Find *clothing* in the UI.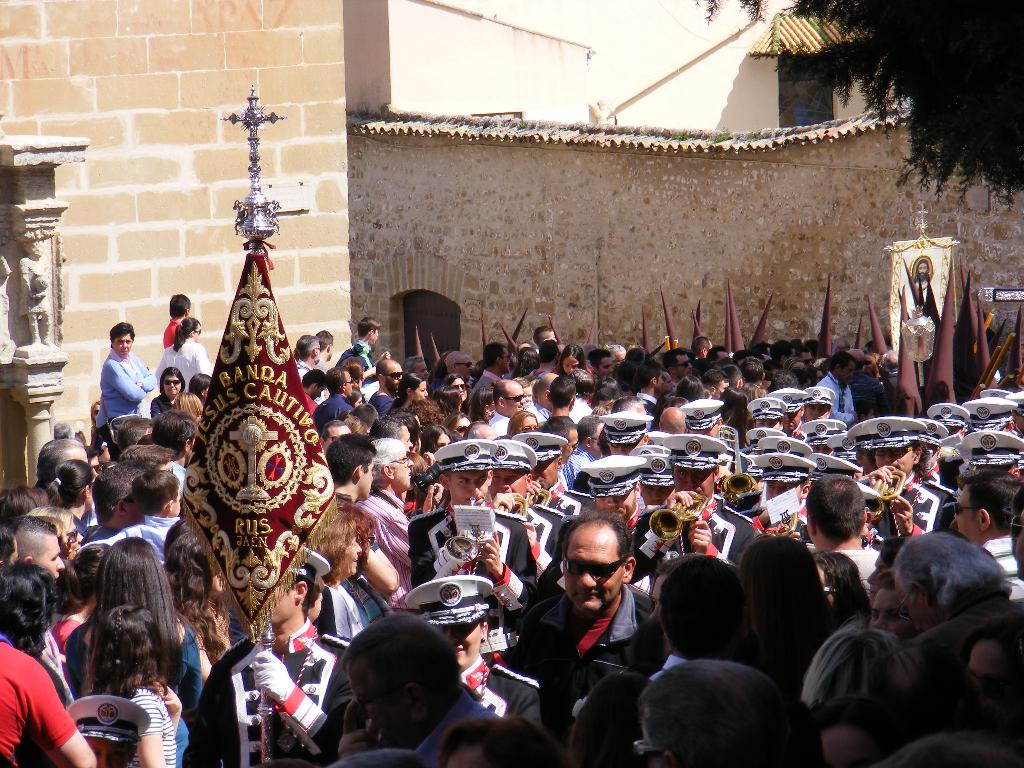
UI element at 94,352,156,456.
